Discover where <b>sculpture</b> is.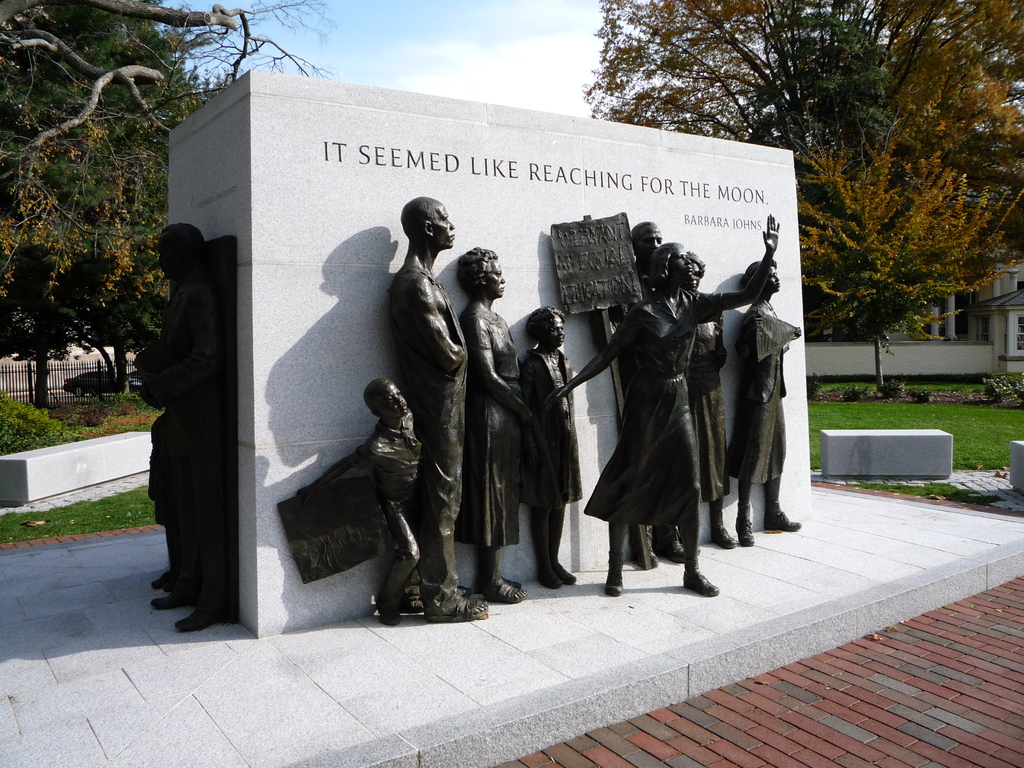
Discovered at [364,387,428,606].
